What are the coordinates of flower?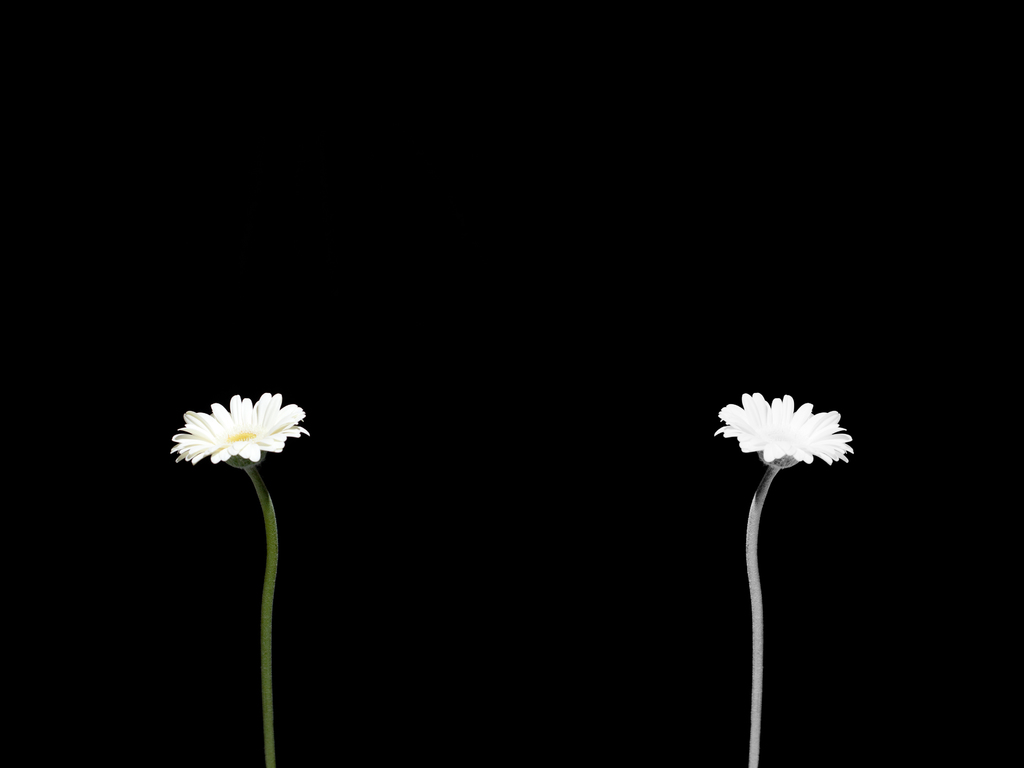
172/390/308/467.
